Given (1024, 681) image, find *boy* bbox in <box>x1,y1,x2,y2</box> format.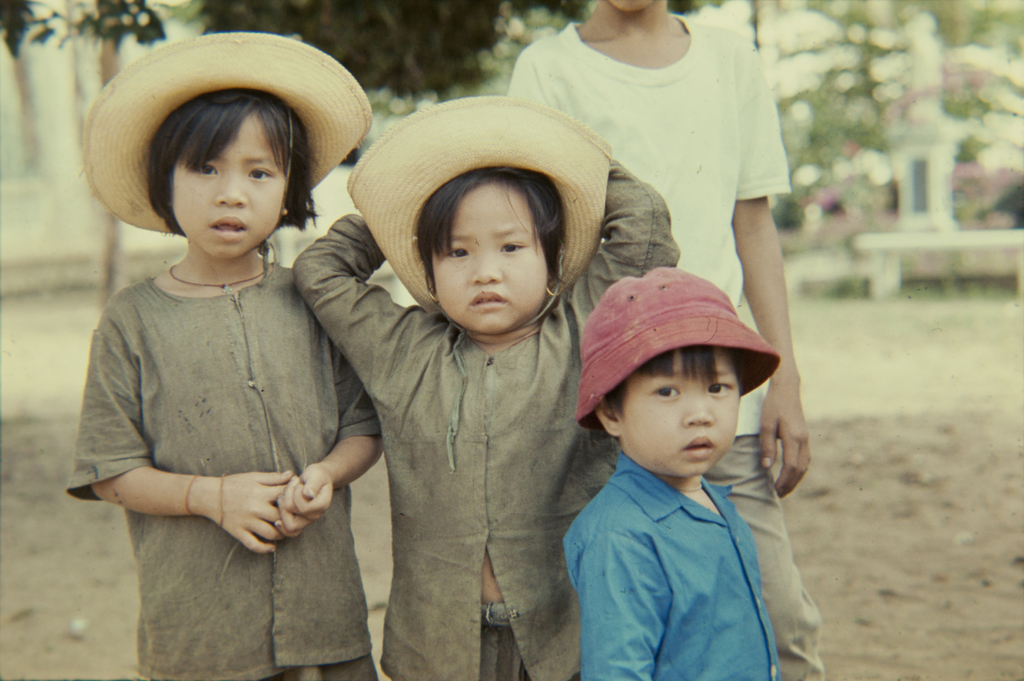
<box>506,0,828,680</box>.
